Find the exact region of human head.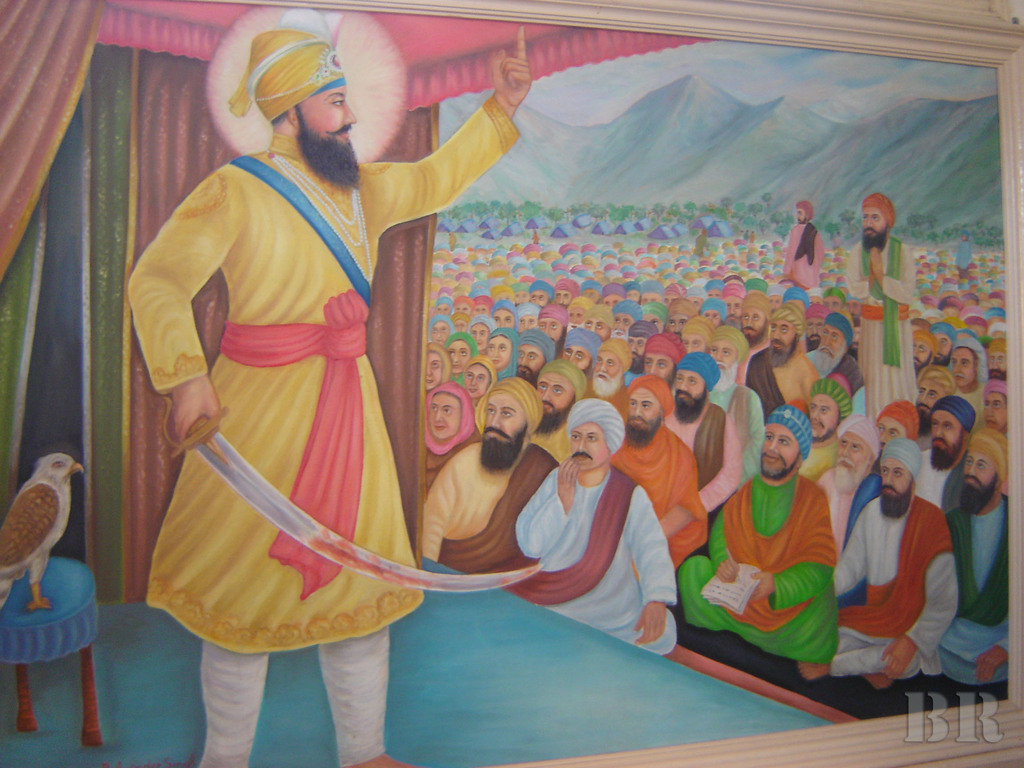
Exact region: bbox=[929, 321, 957, 362].
